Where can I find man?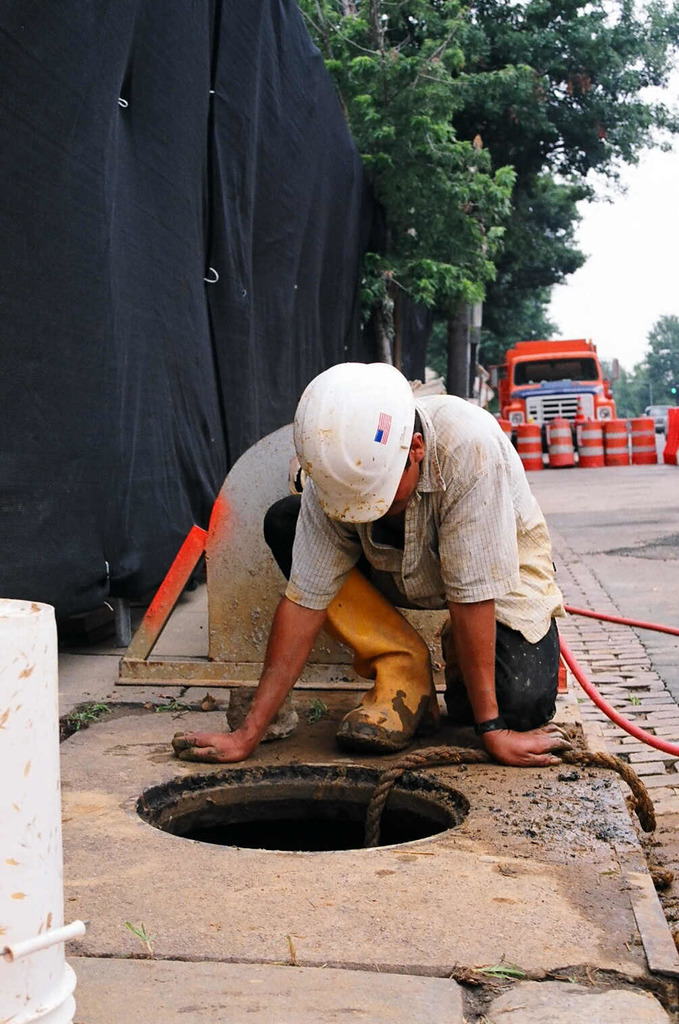
You can find it at bbox=(188, 365, 548, 772).
